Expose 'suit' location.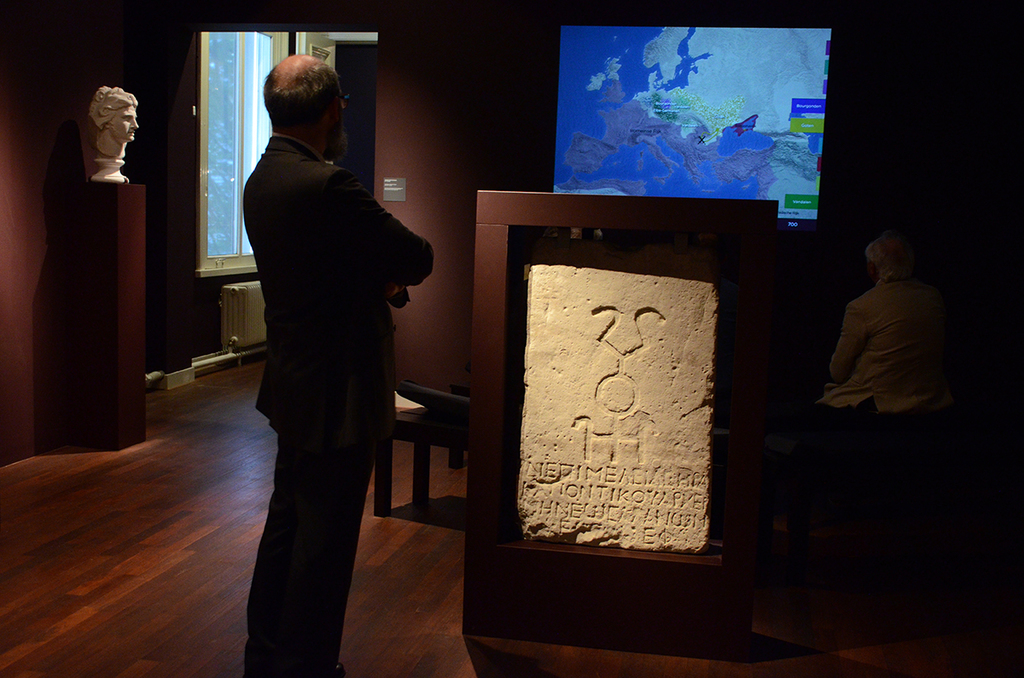
Exposed at detection(212, 93, 416, 657).
